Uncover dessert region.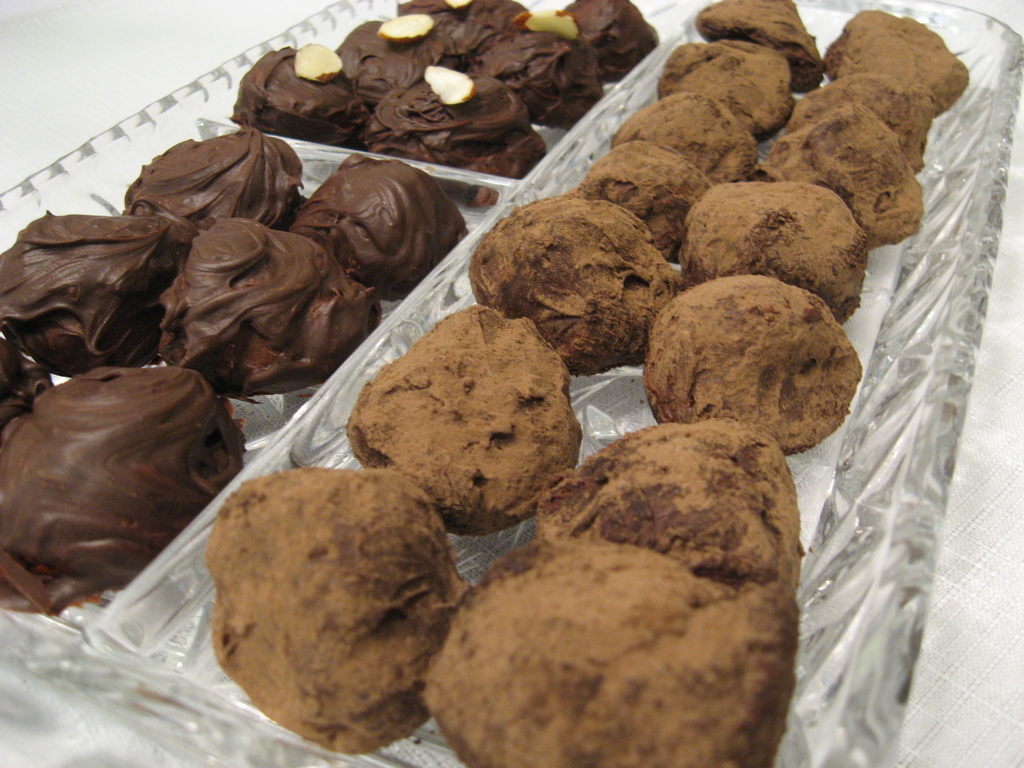
Uncovered: 301, 157, 470, 292.
